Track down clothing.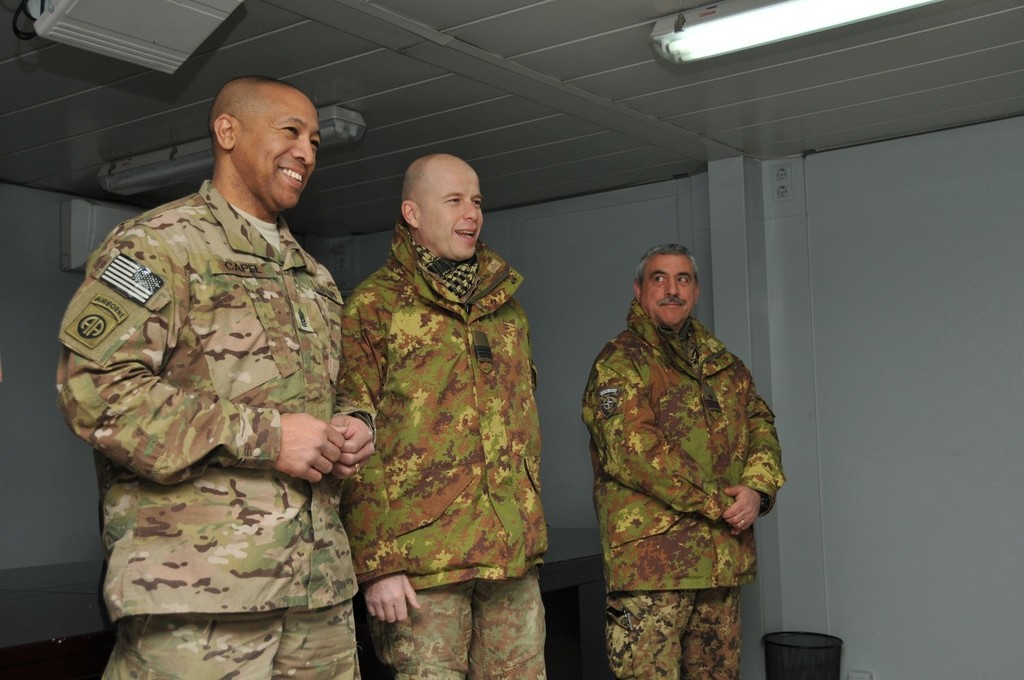
Tracked to (53, 182, 367, 679).
